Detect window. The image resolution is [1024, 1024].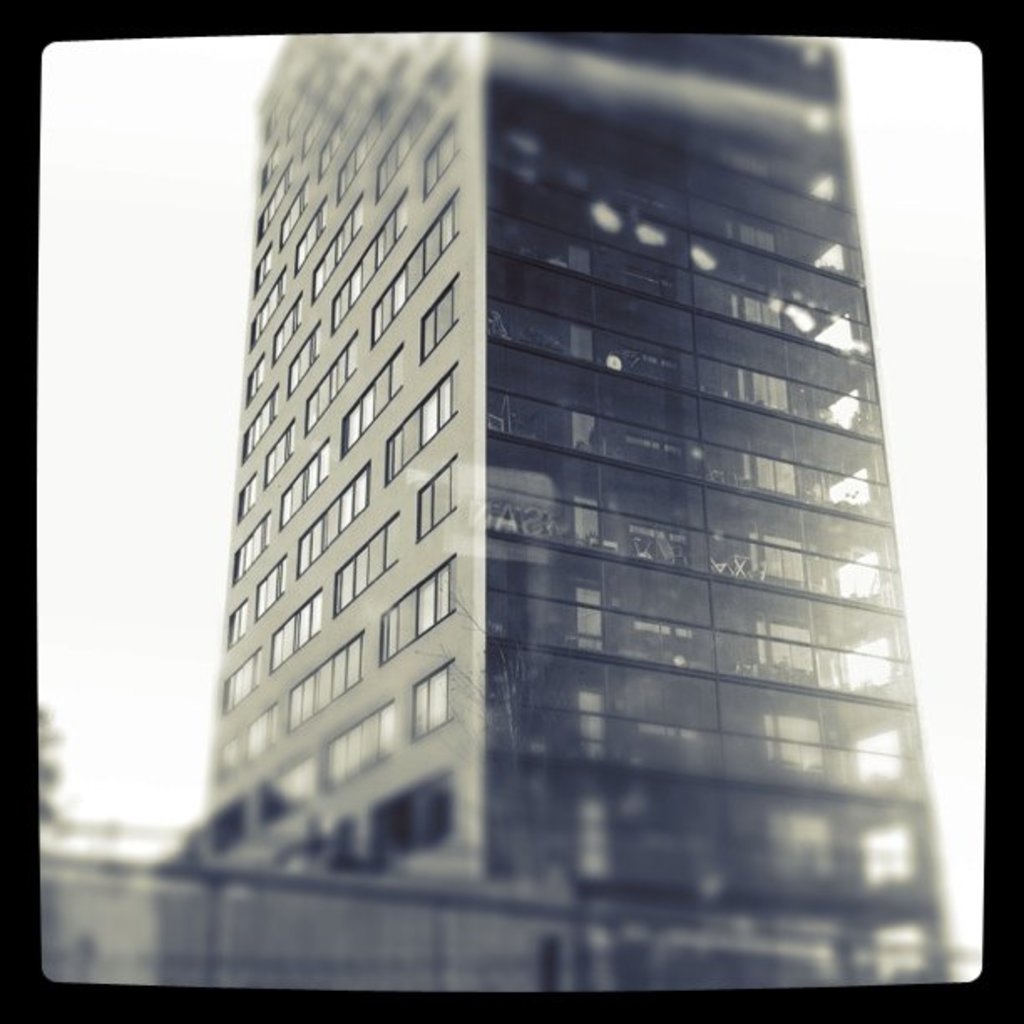
<box>387,360,467,475</box>.
